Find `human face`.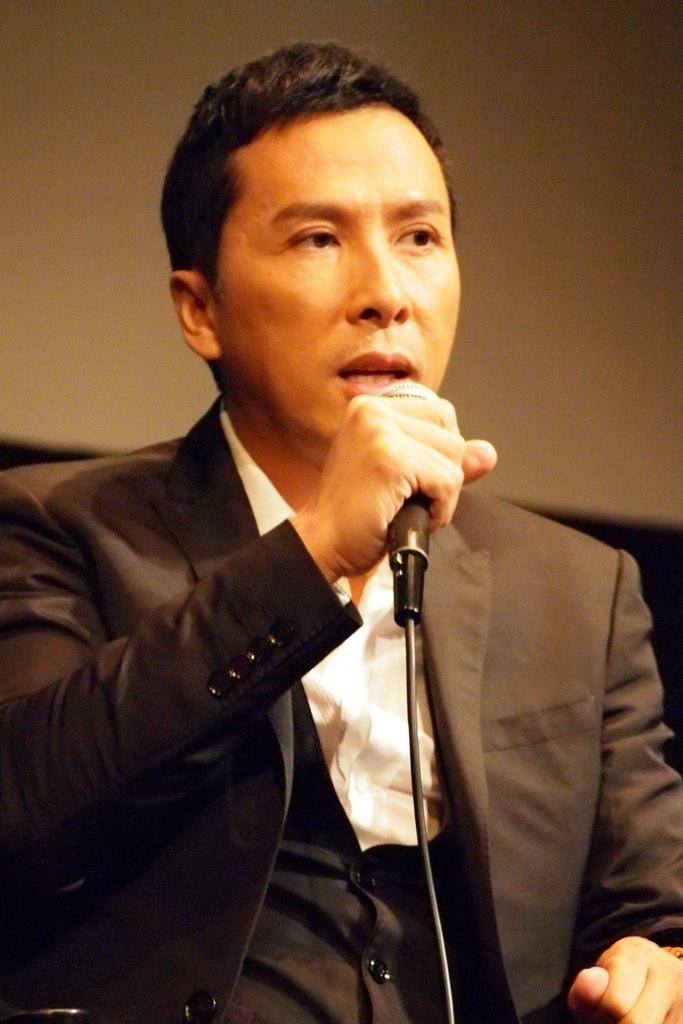
rect(200, 103, 455, 465).
